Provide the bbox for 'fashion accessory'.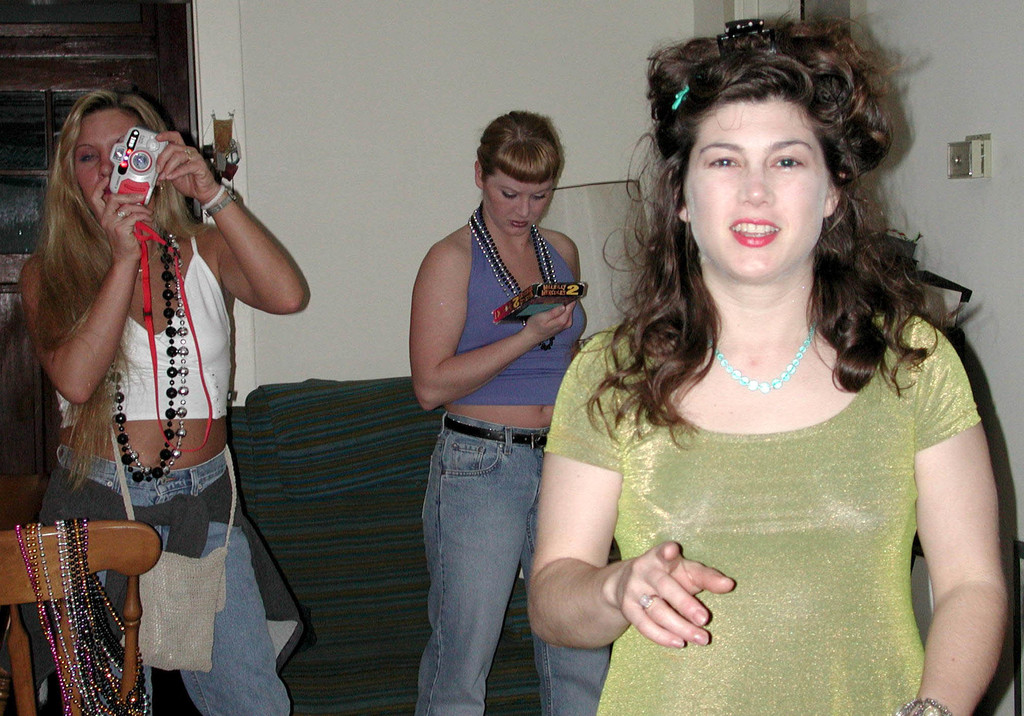
bbox(716, 19, 771, 58).
